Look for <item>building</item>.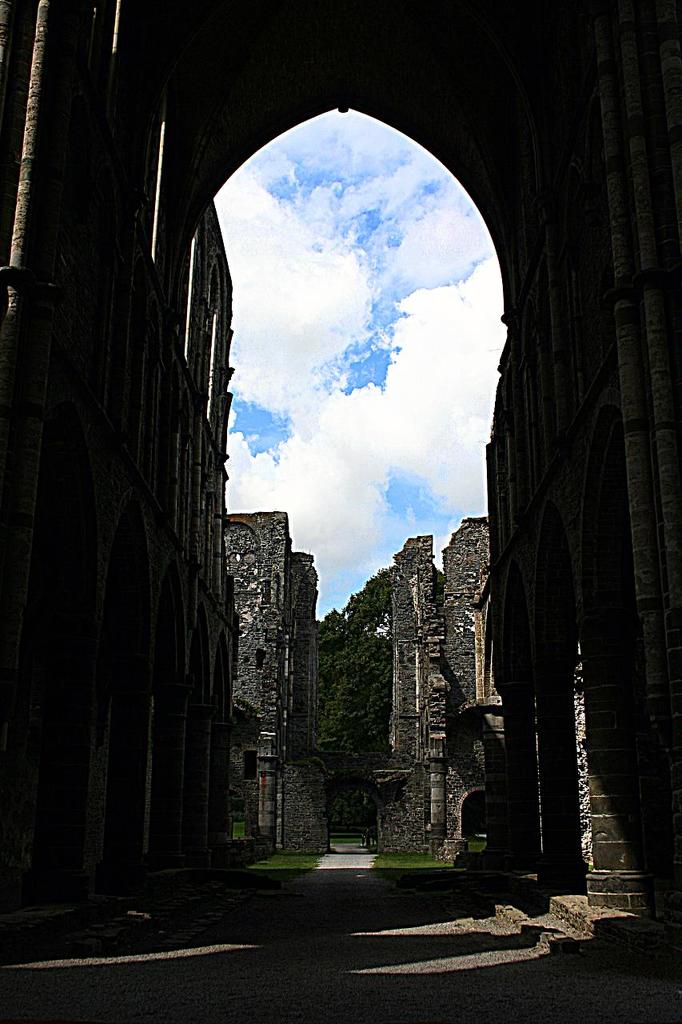
Found: 0 0 681 1023.
